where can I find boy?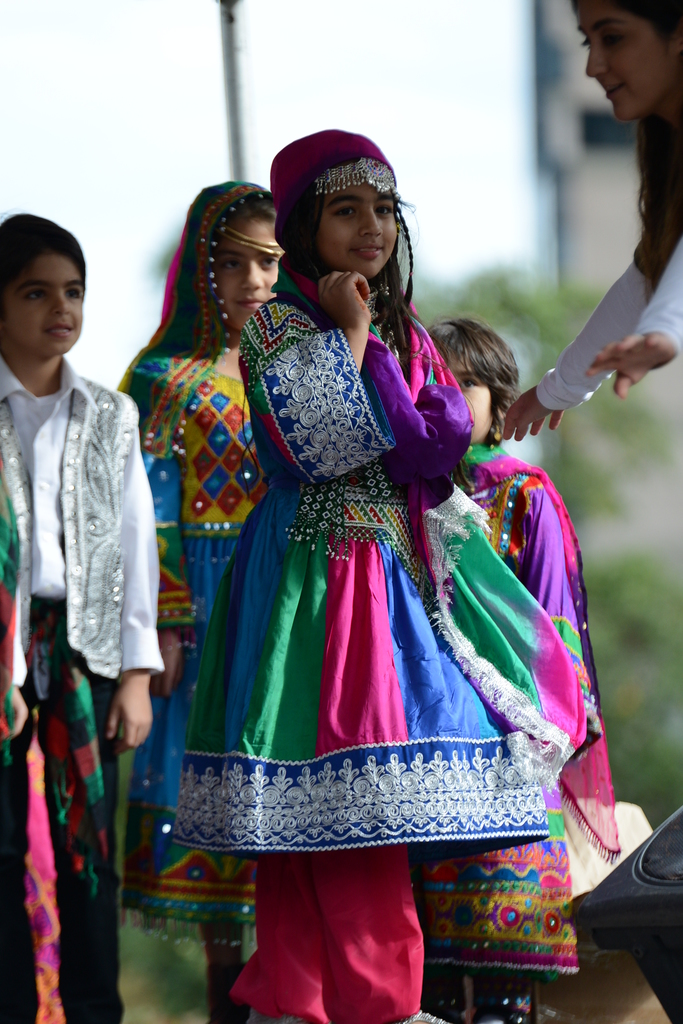
You can find it at x1=0 y1=212 x2=160 y2=1023.
